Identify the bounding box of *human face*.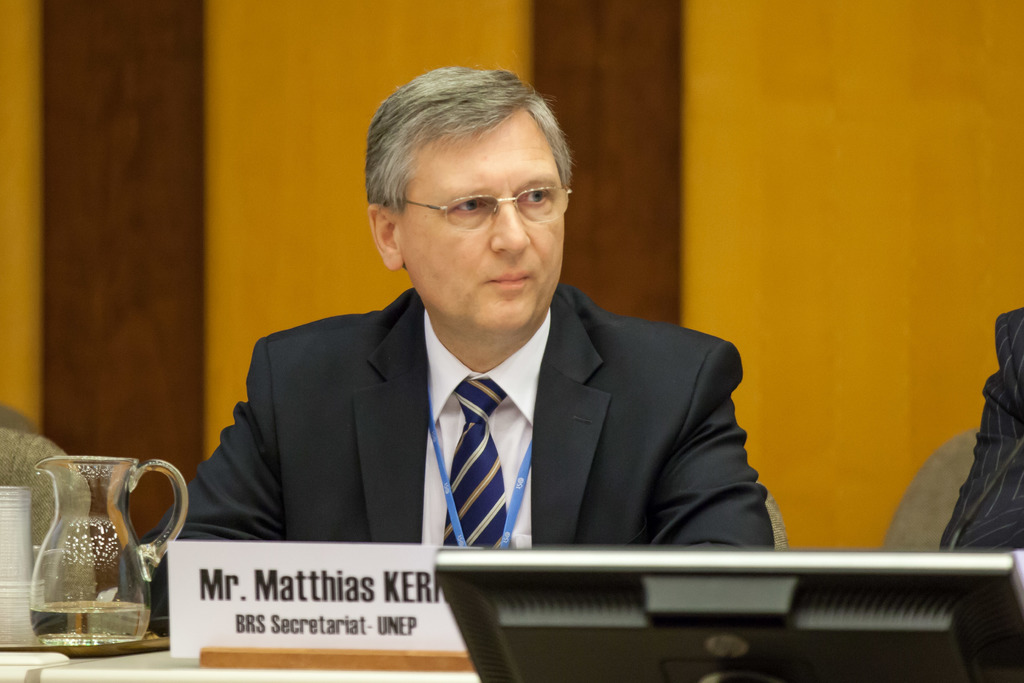
x1=390 y1=115 x2=570 y2=339.
